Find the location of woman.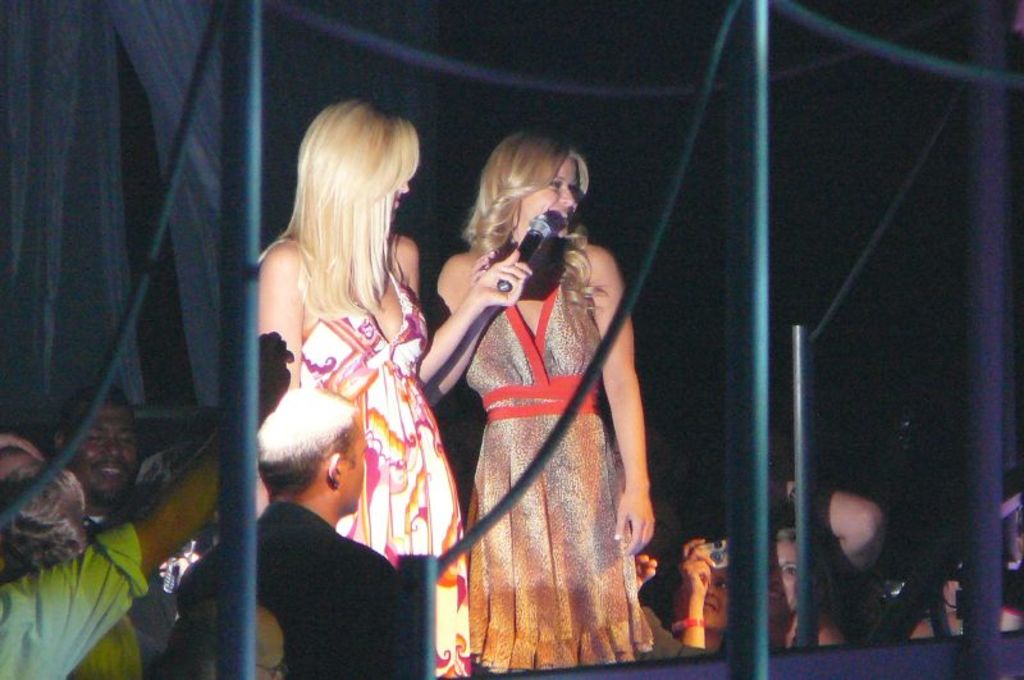
Location: {"left": 659, "top": 531, "right": 730, "bottom": 647}.
